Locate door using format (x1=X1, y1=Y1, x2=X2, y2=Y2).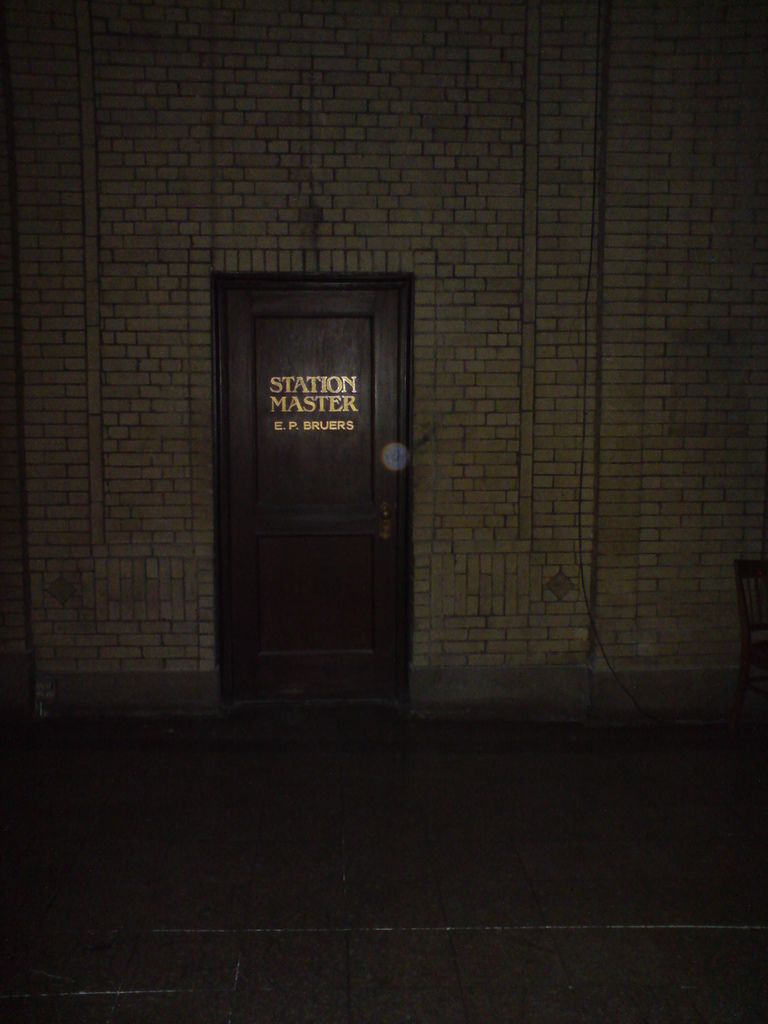
(x1=216, y1=262, x2=420, y2=706).
